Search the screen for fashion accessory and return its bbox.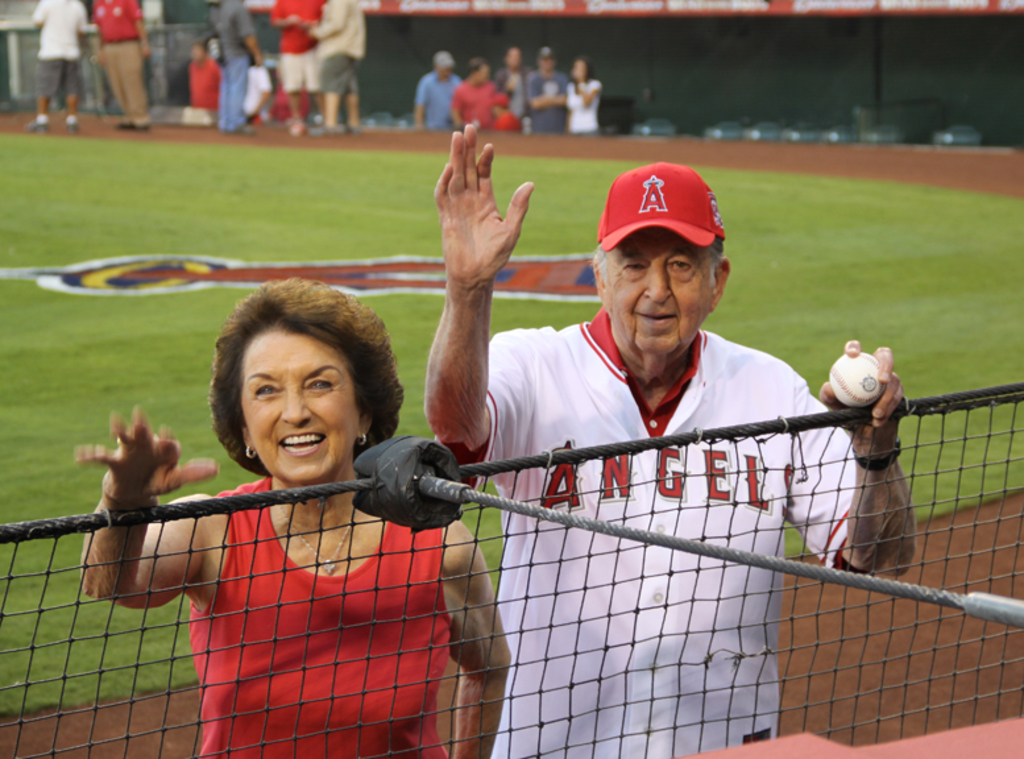
Found: Rect(594, 162, 727, 252).
